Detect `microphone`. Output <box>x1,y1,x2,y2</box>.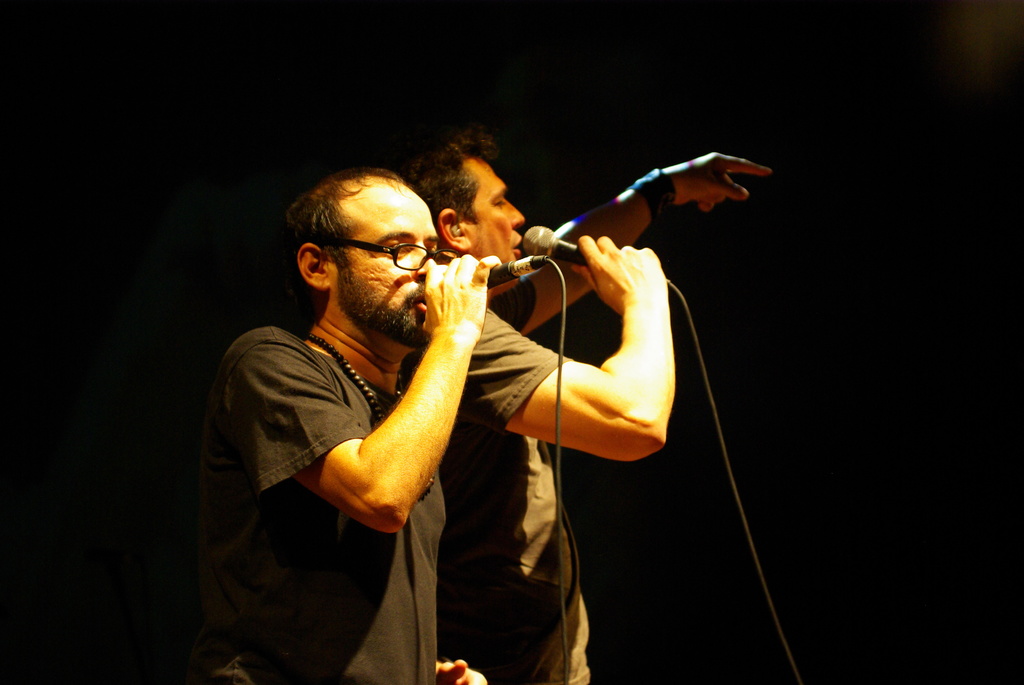
<box>488,256,550,290</box>.
